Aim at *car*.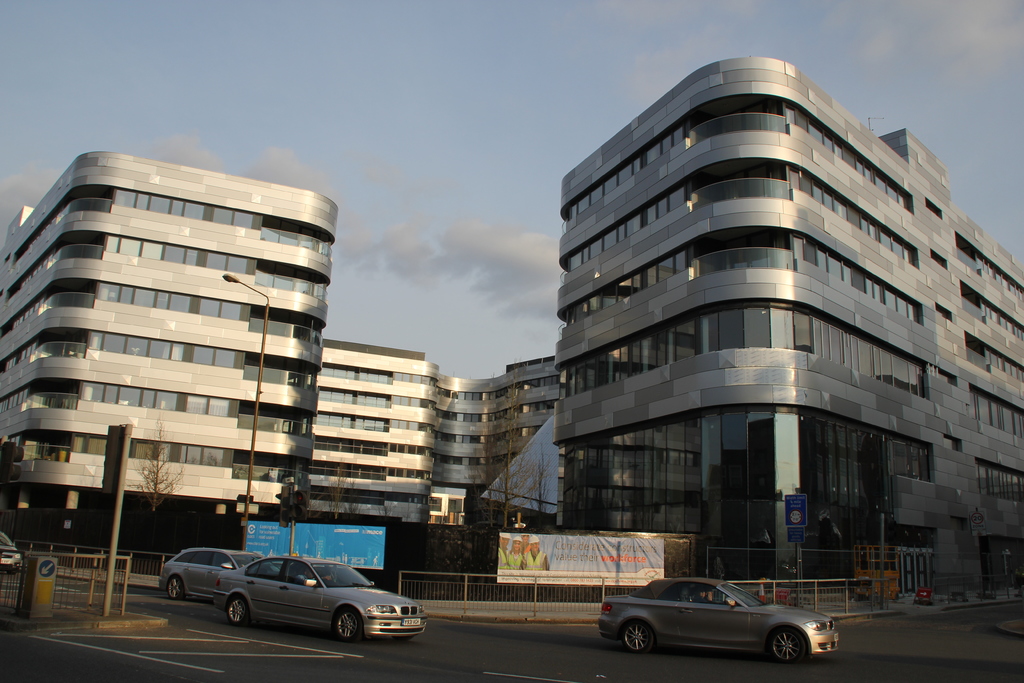
Aimed at (158,548,281,602).
